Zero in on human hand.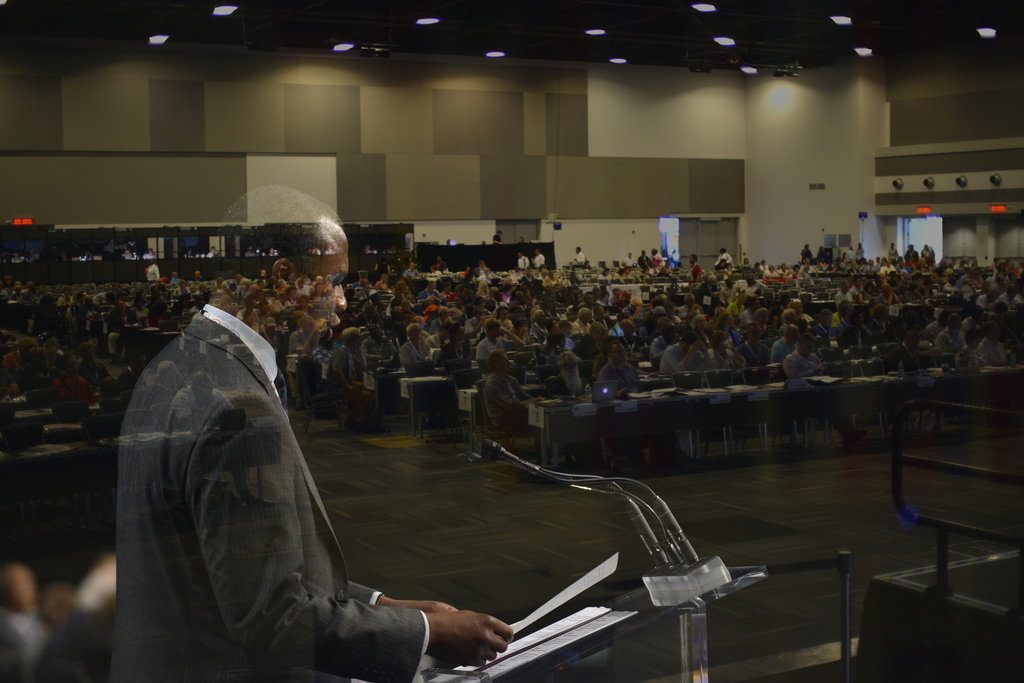
Zeroed in: [left=499, top=328, right=511, bottom=337].
